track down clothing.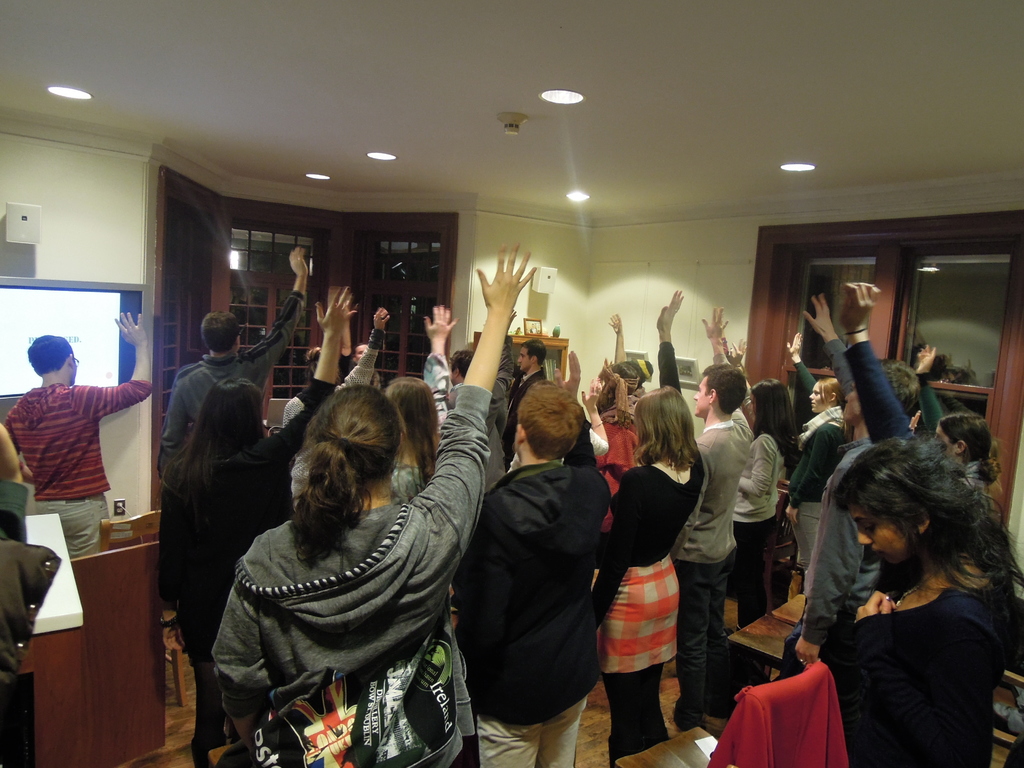
Tracked to l=707, t=663, r=837, b=767.
